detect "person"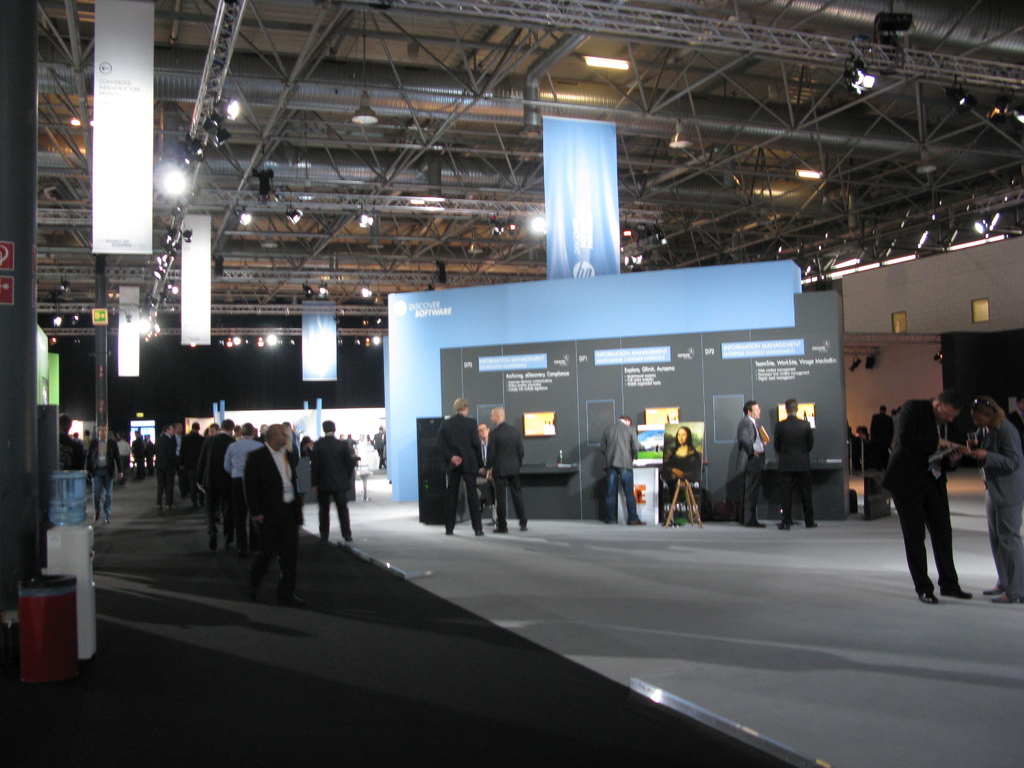
select_region(772, 397, 817, 531)
